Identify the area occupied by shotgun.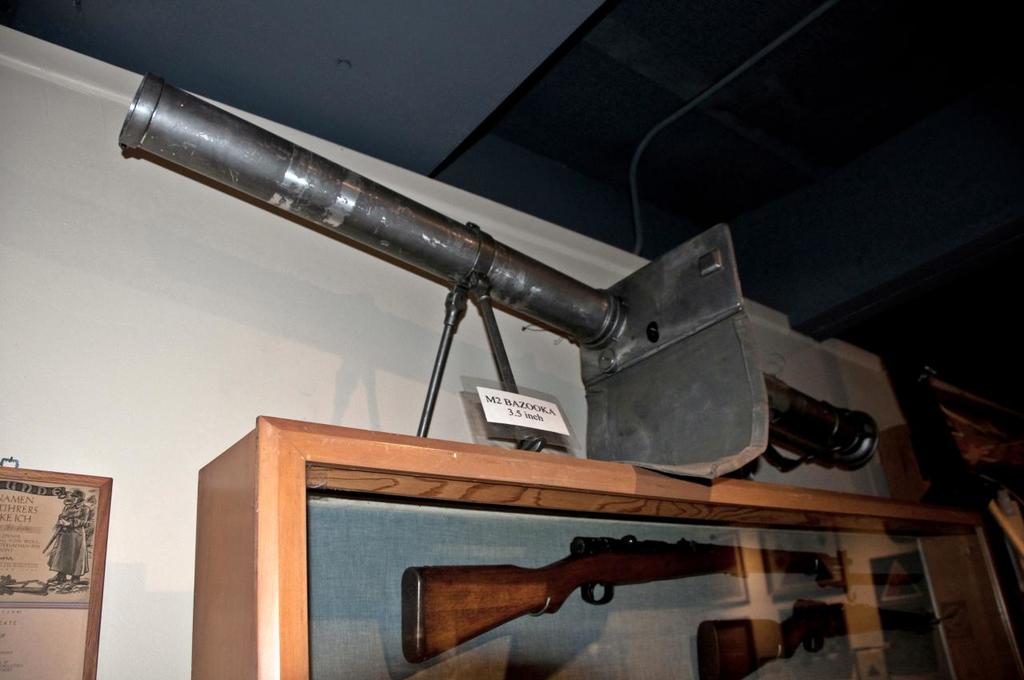
Area: rect(698, 590, 958, 679).
